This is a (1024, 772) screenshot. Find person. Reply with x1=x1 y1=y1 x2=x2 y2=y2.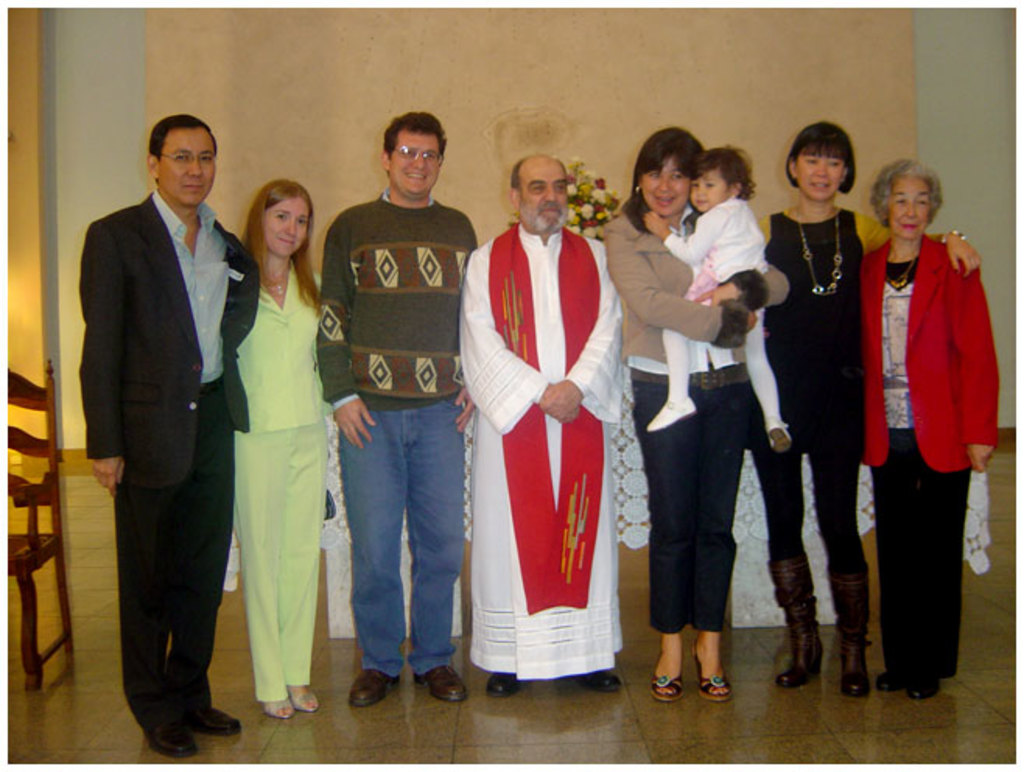
x1=75 y1=117 x2=240 y2=758.
